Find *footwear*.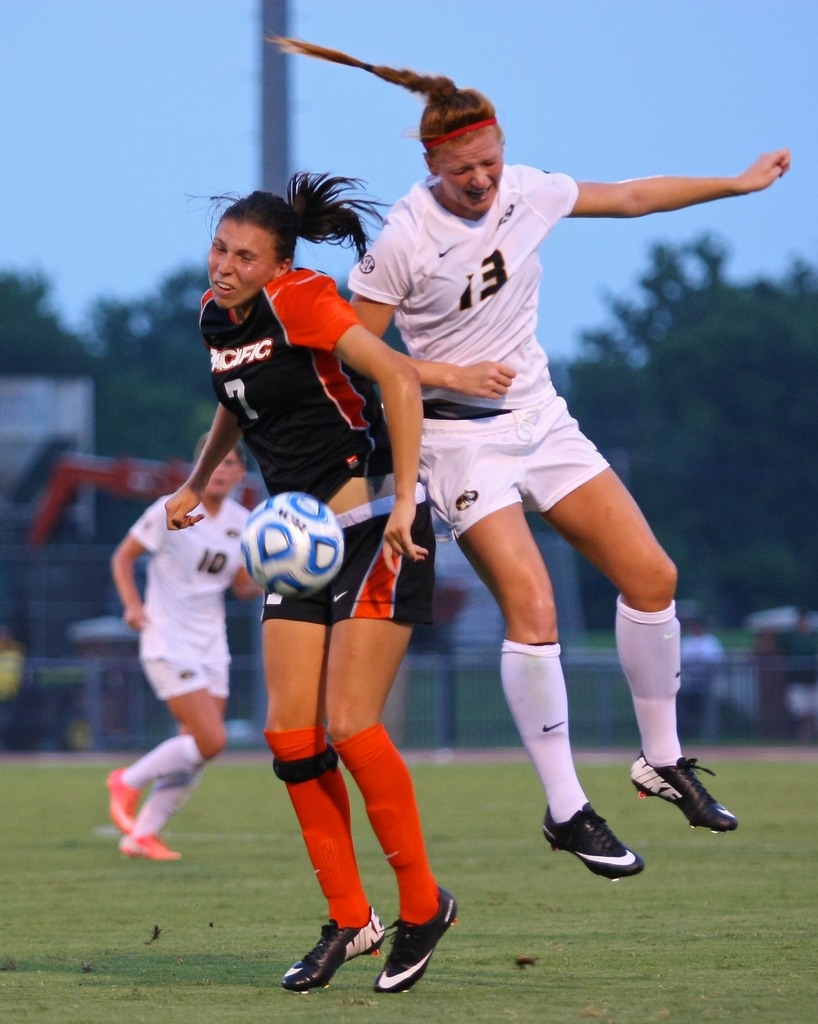
Rect(628, 748, 745, 838).
